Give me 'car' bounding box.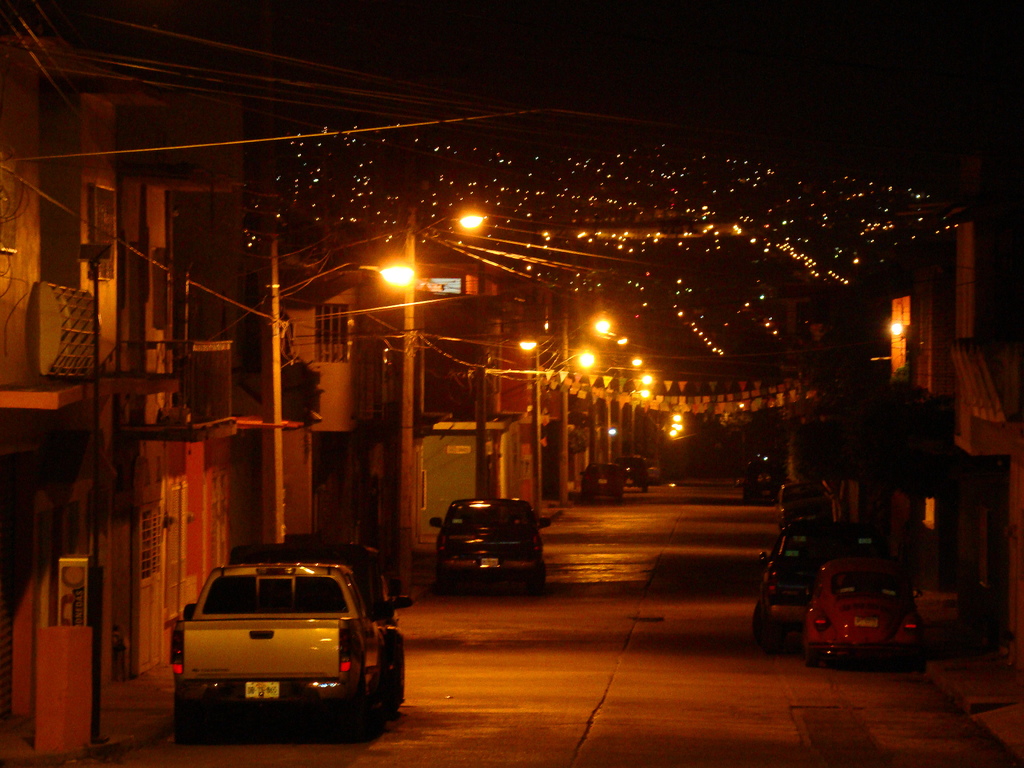
<box>614,454,652,492</box>.
